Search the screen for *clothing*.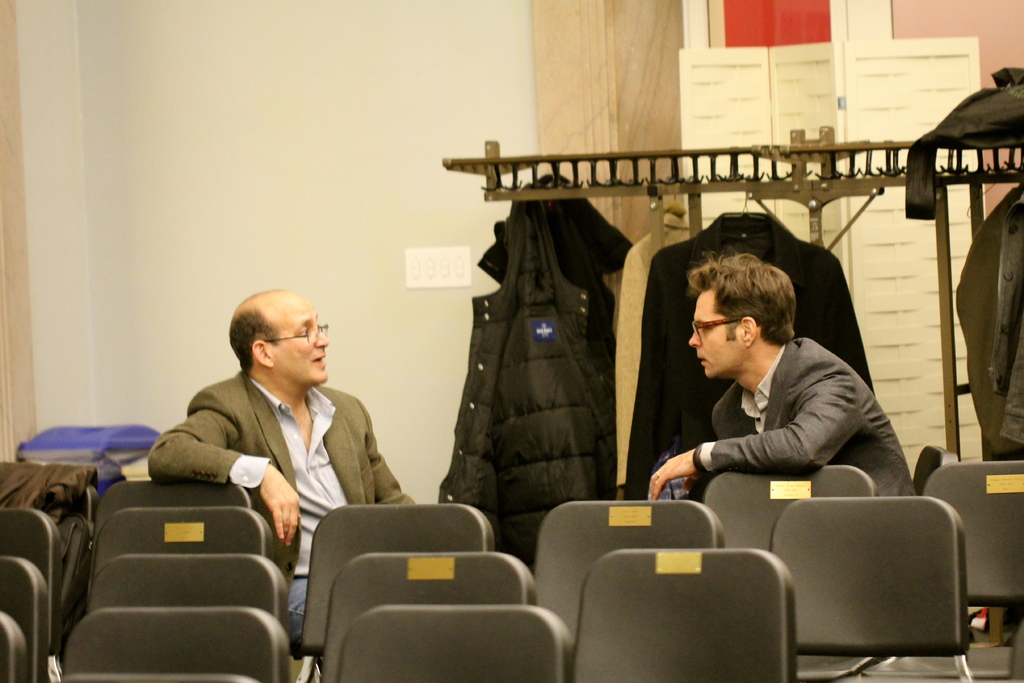
Found at region(656, 317, 904, 522).
